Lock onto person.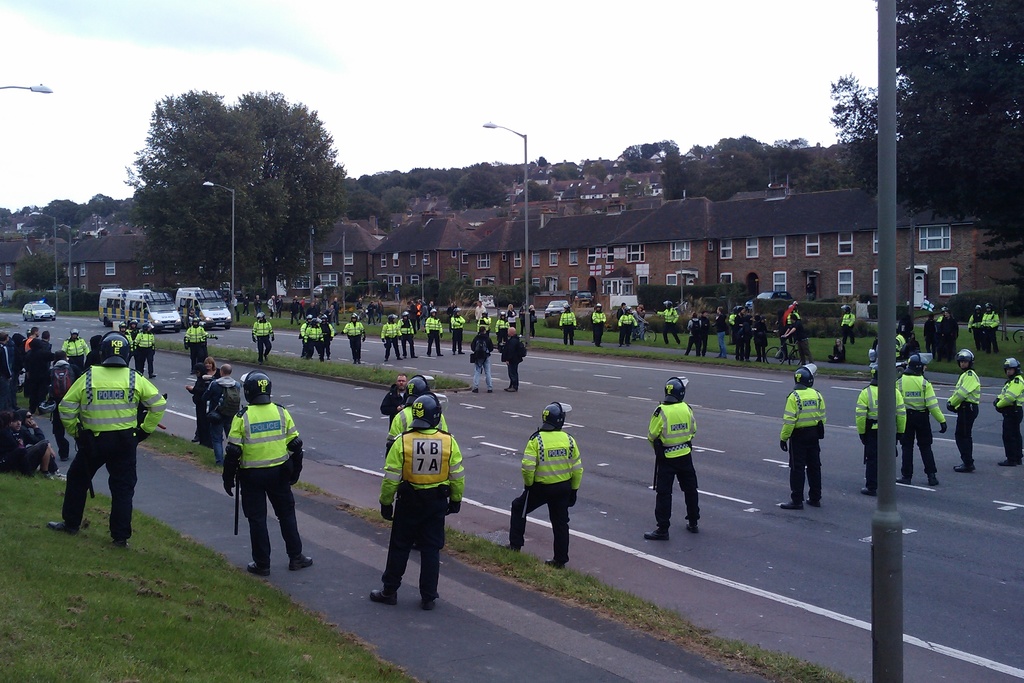
Locked: (x1=447, y1=300, x2=456, y2=335).
